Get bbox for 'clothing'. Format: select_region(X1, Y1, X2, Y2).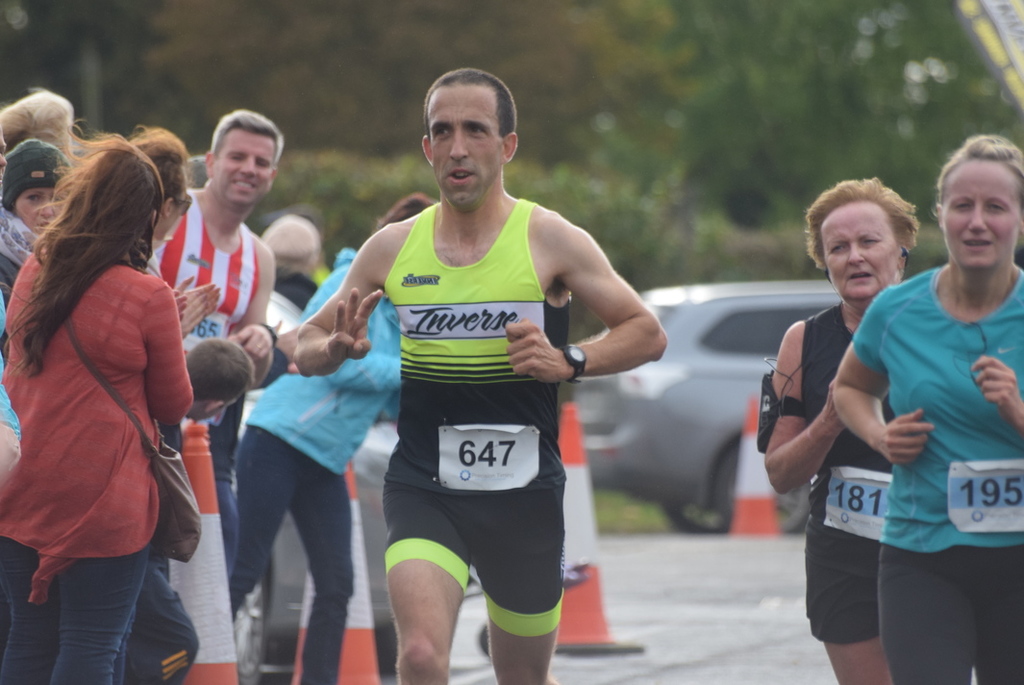
select_region(0, 235, 197, 684).
